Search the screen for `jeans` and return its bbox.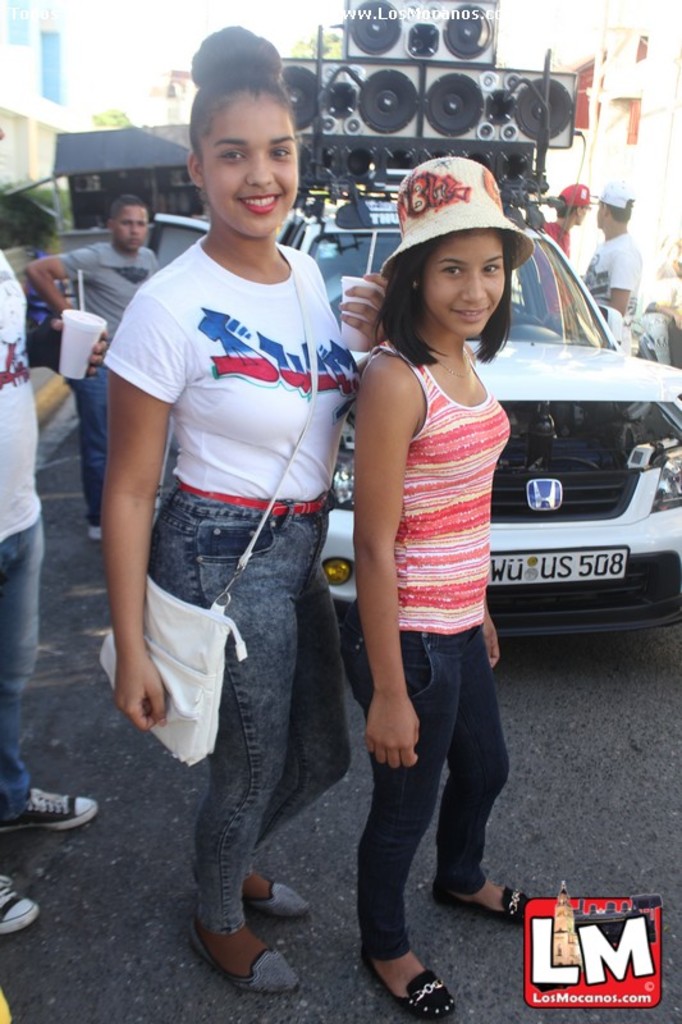
Found: pyautogui.locateOnScreen(342, 632, 509, 964).
